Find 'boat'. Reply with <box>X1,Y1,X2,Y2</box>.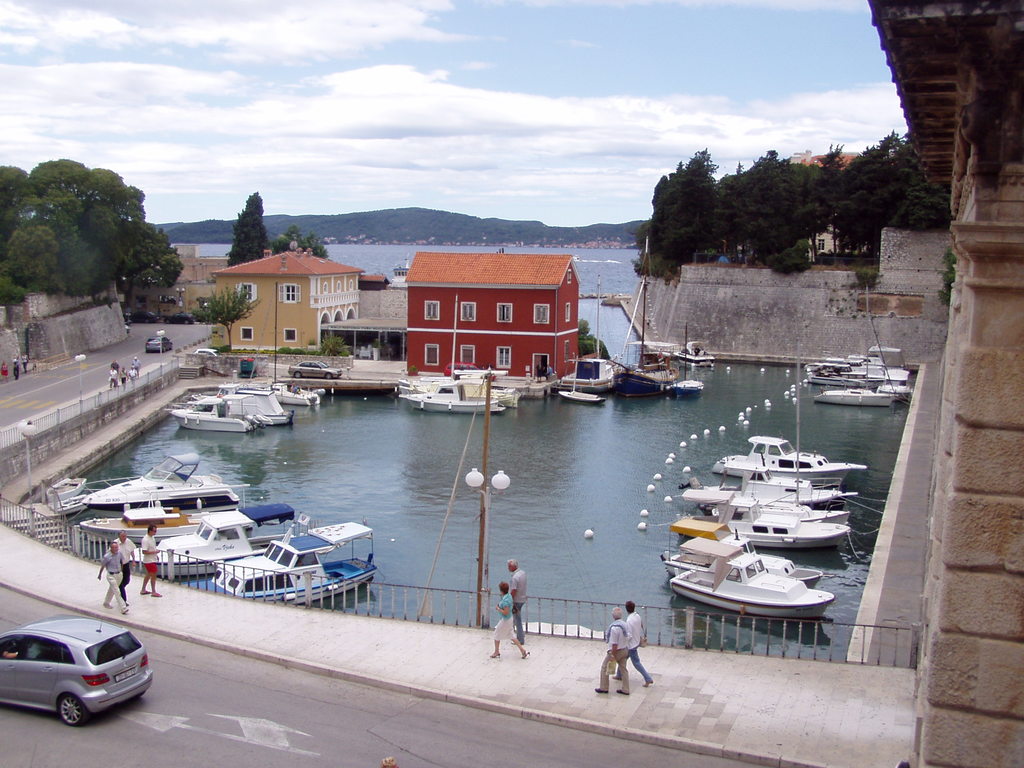
<box>675,323,708,393</box>.
